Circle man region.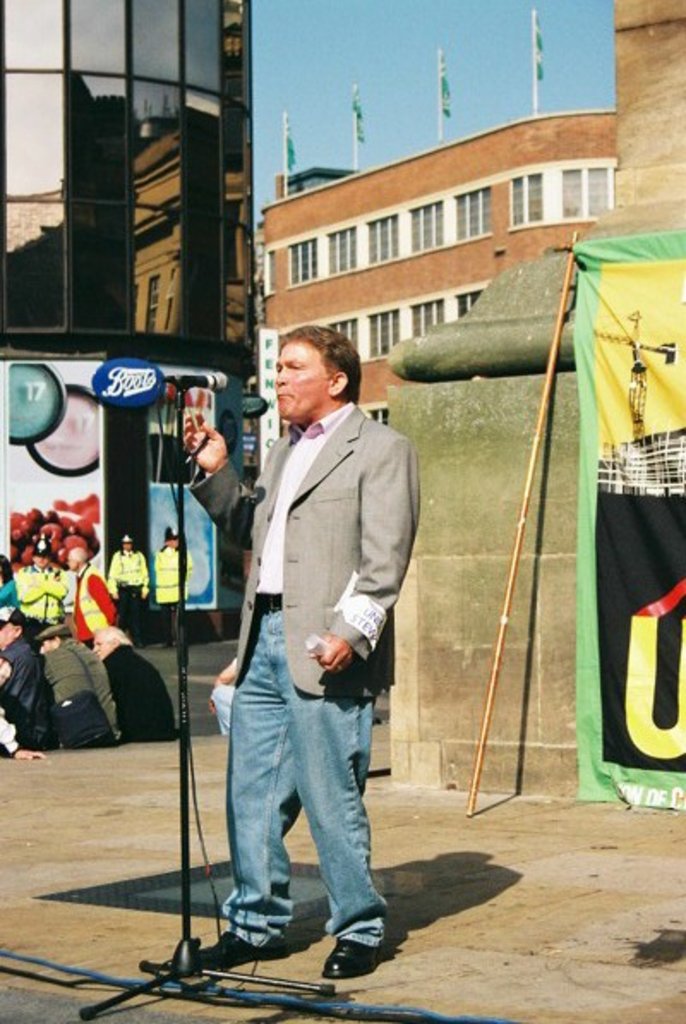
Region: crop(106, 539, 149, 635).
